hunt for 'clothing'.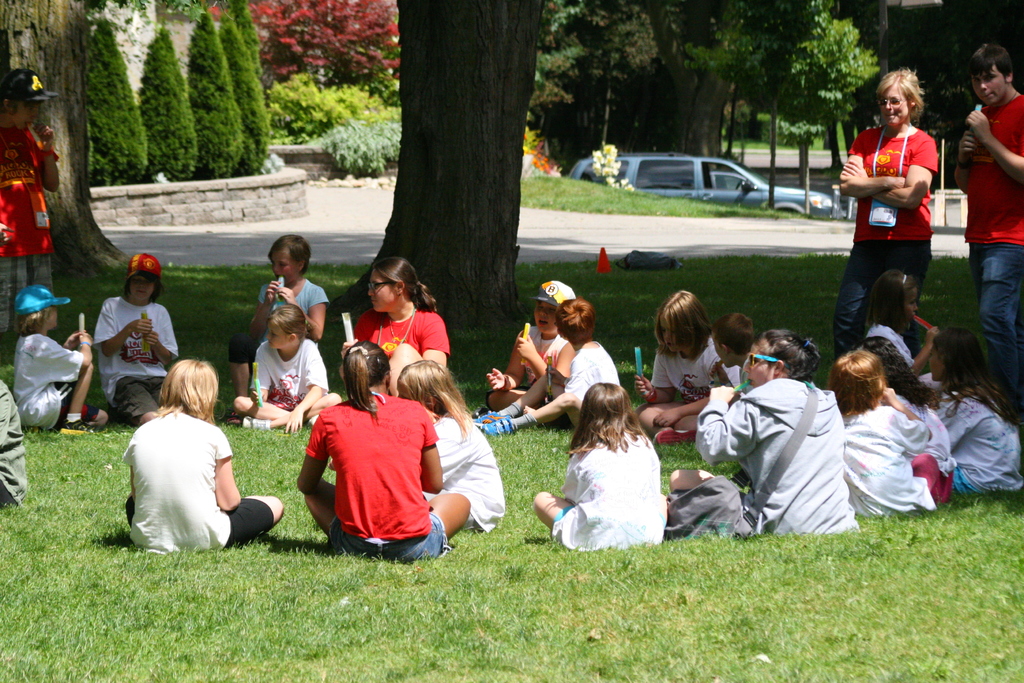
Hunted down at select_region(229, 281, 326, 362).
